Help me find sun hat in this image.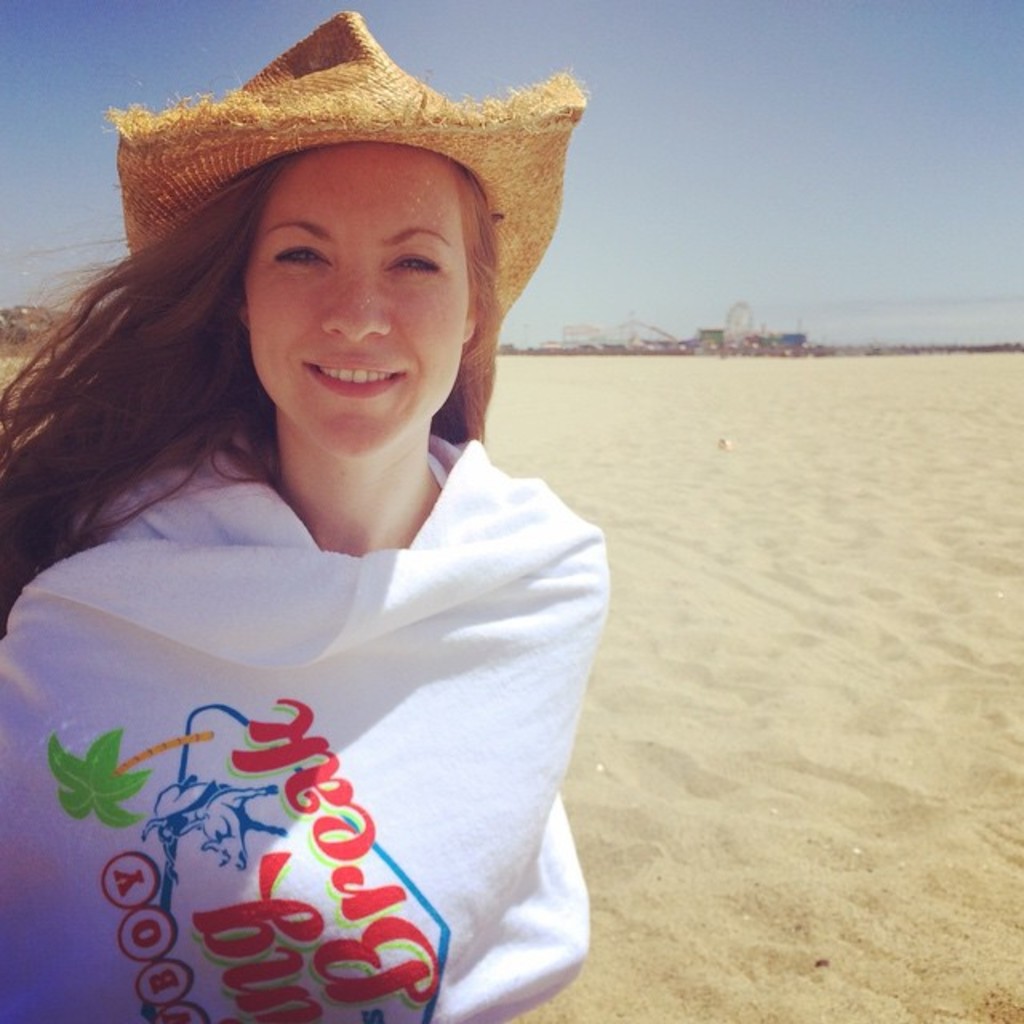
Found it: rect(101, 0, 584, 395).
